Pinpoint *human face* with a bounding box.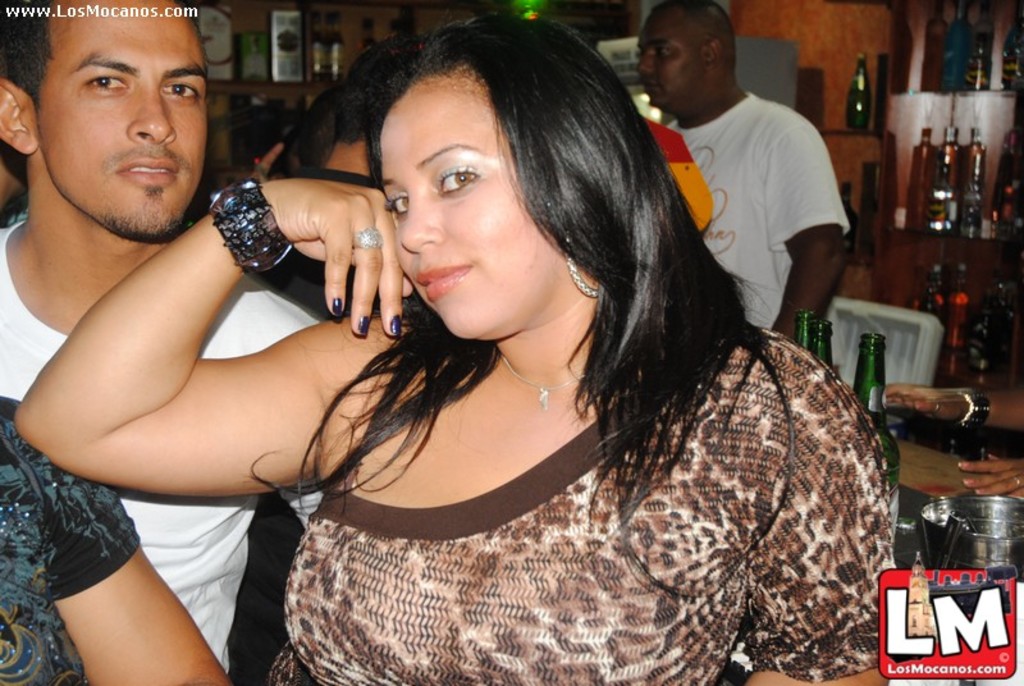
636 14 708 111.
